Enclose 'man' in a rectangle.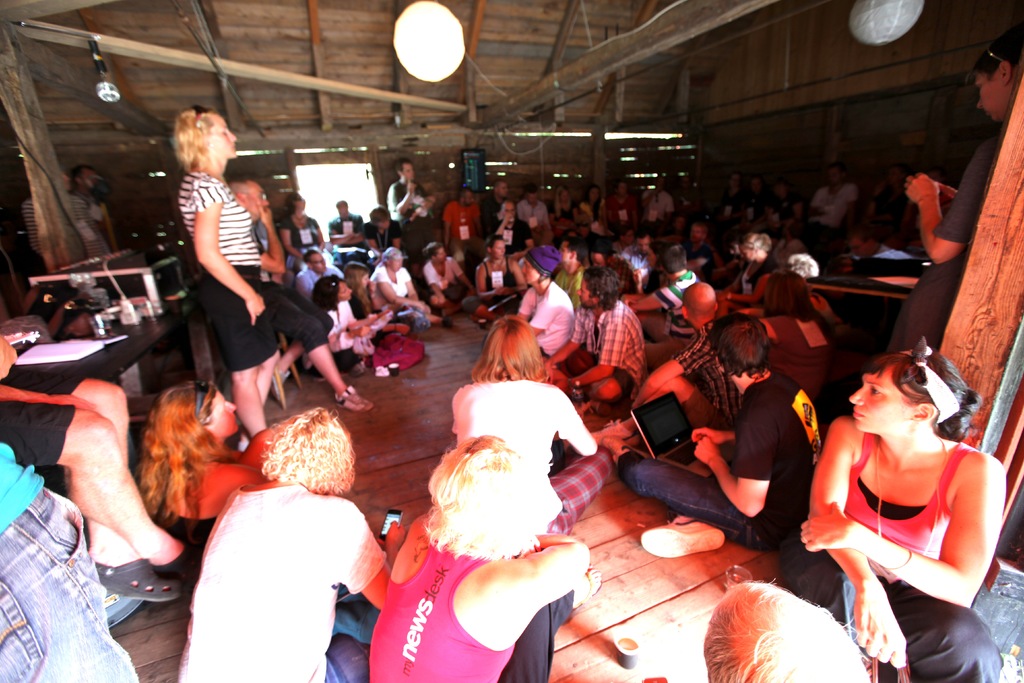
select_region(493, 182, 511, 203).
